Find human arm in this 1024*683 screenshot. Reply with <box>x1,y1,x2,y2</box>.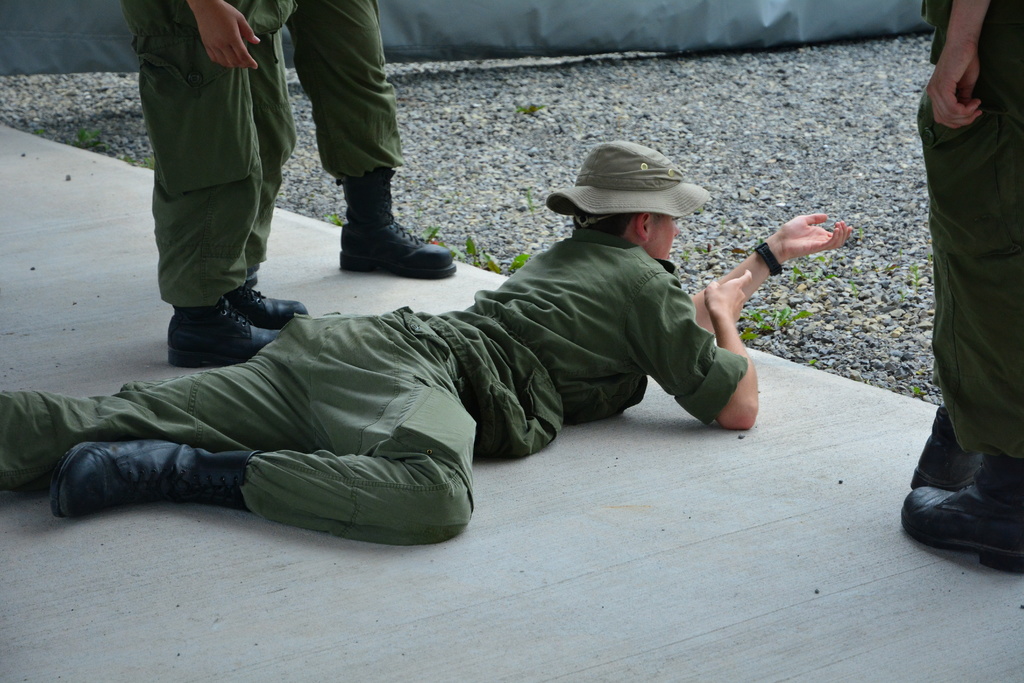
<box>698,218,866,382</box>.
